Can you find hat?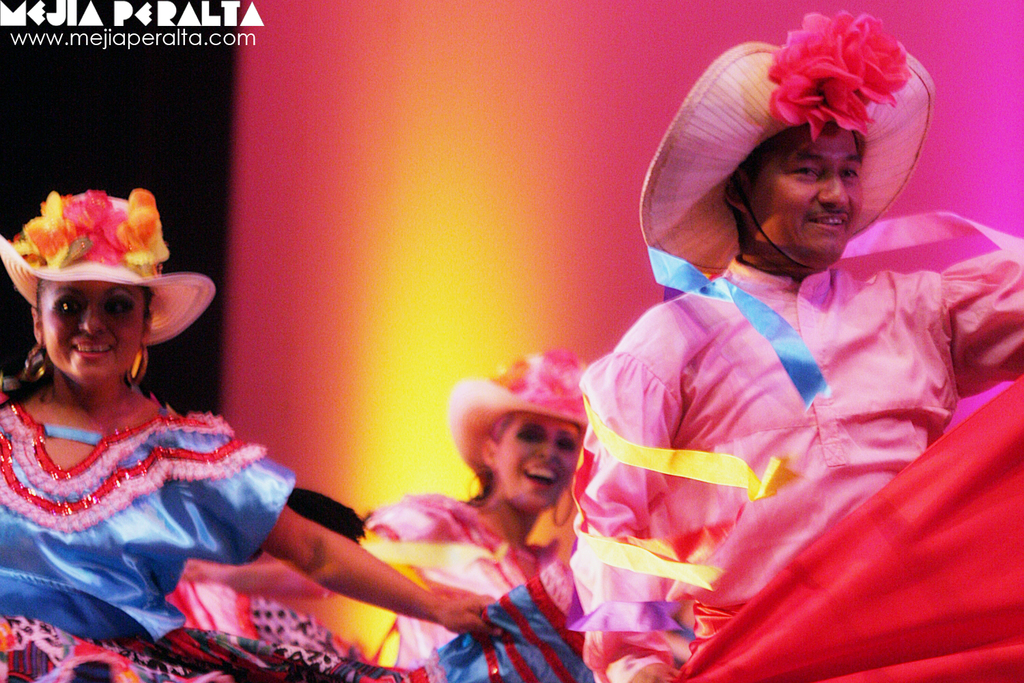
Yes, bounding box: region(0, 189, 214, 346).
